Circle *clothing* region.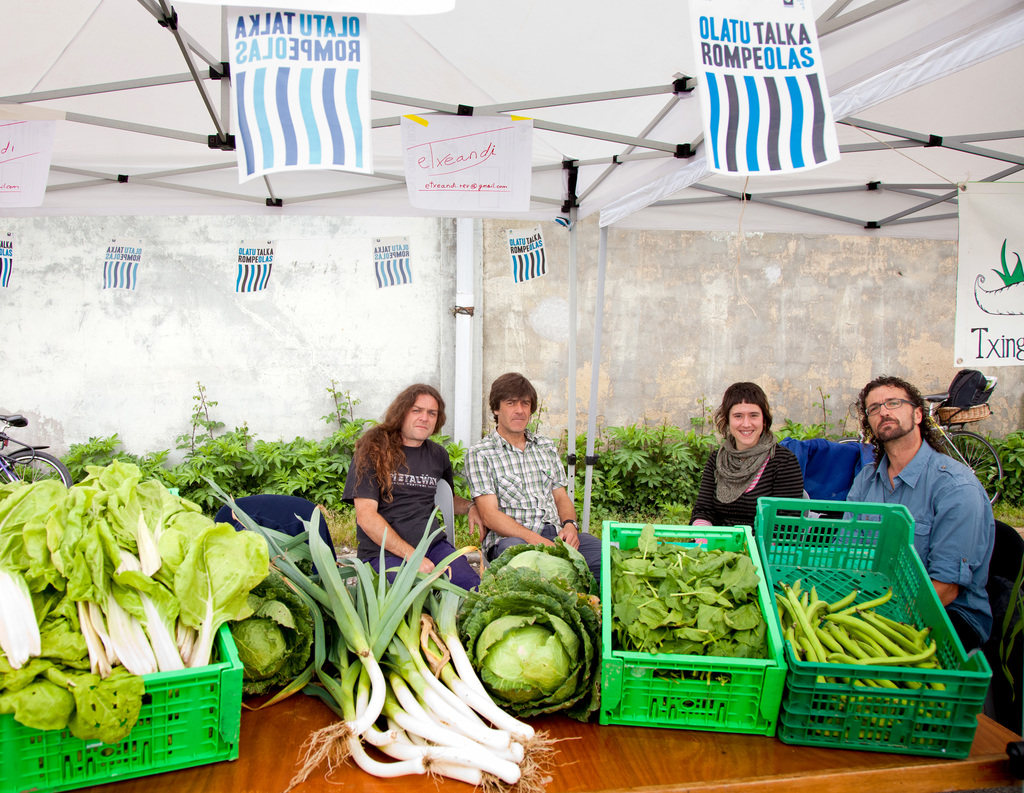
Region: bbox=(689, 429, 806, 531).
